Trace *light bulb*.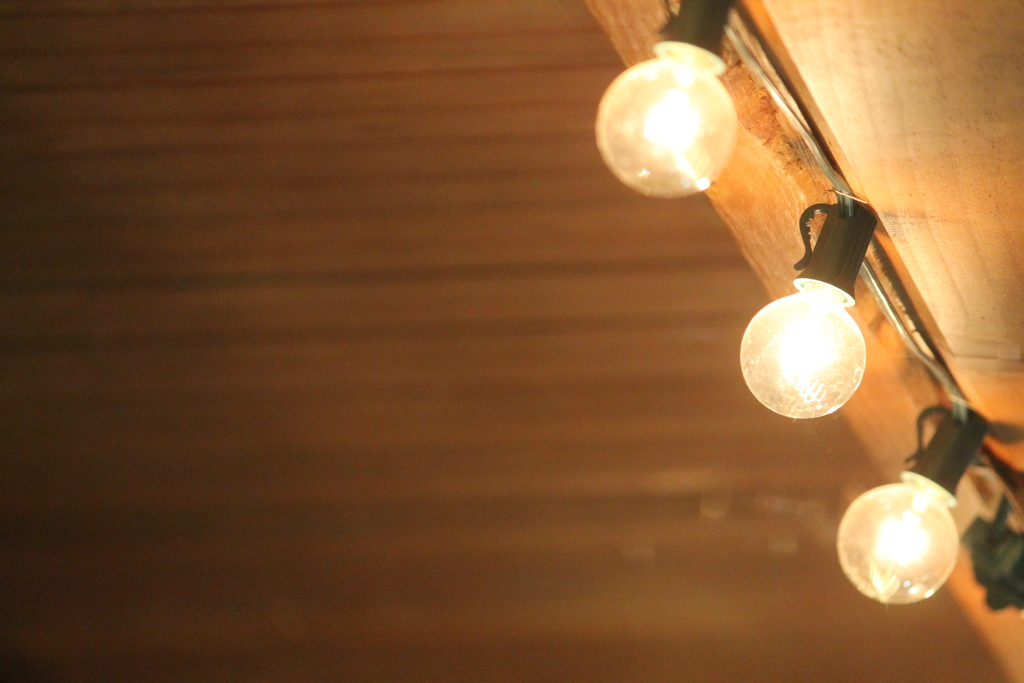
Traced to [x1=591, y1=0, x2=737, y2=195].
